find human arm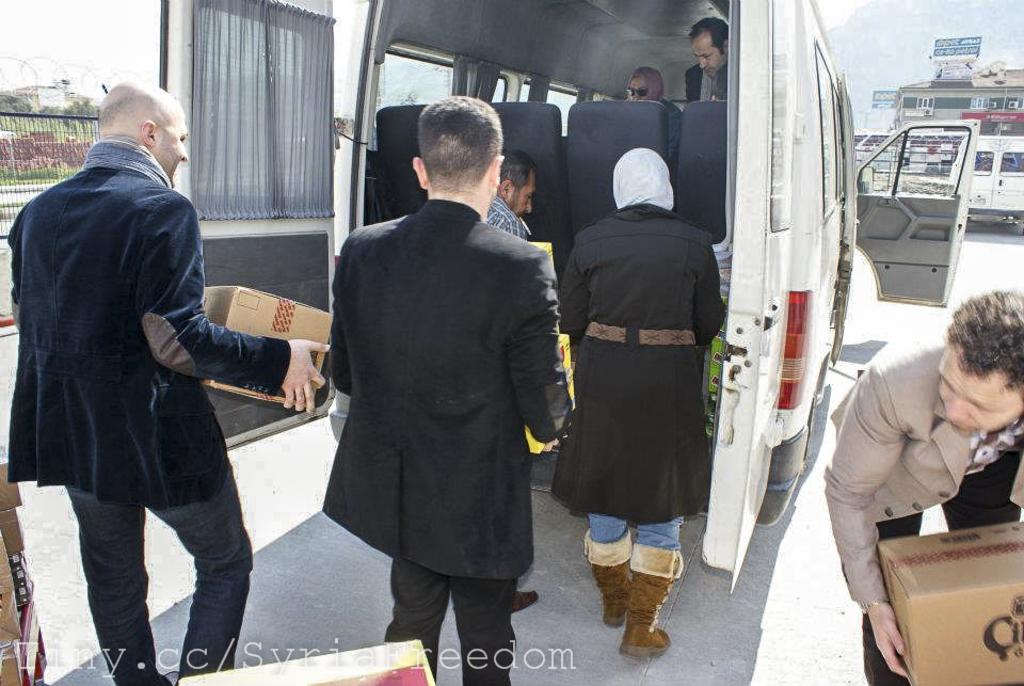
rect(326, 232, 367, 398)
